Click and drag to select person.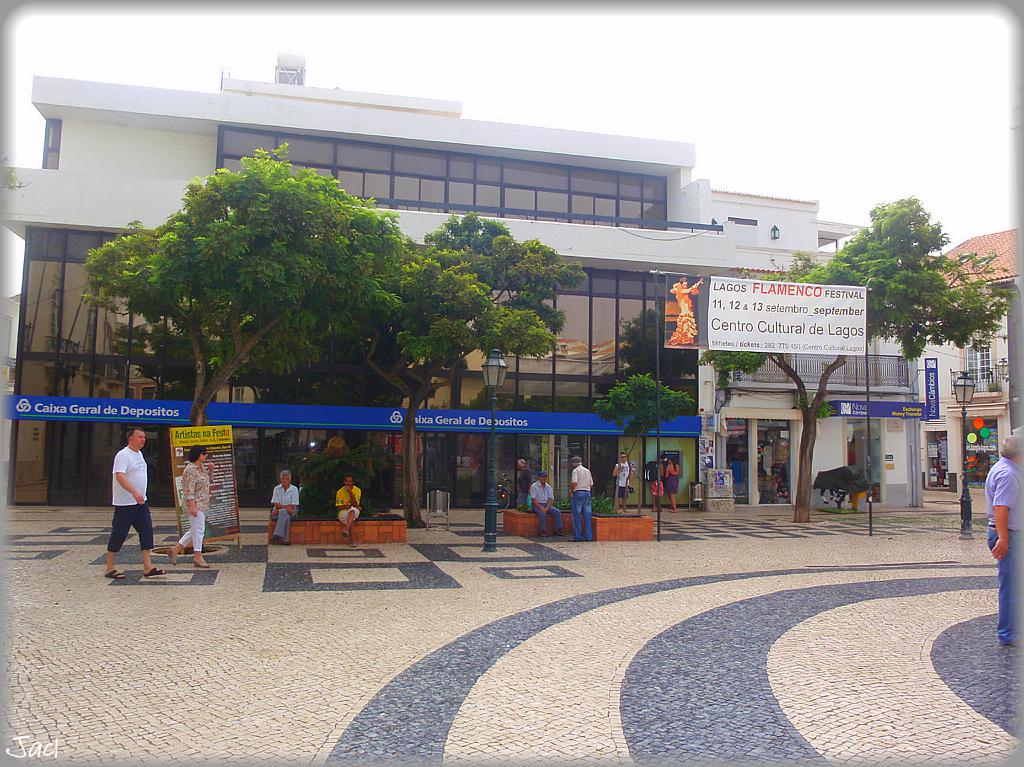
Selection: rect(651, 453, 664, 513).
